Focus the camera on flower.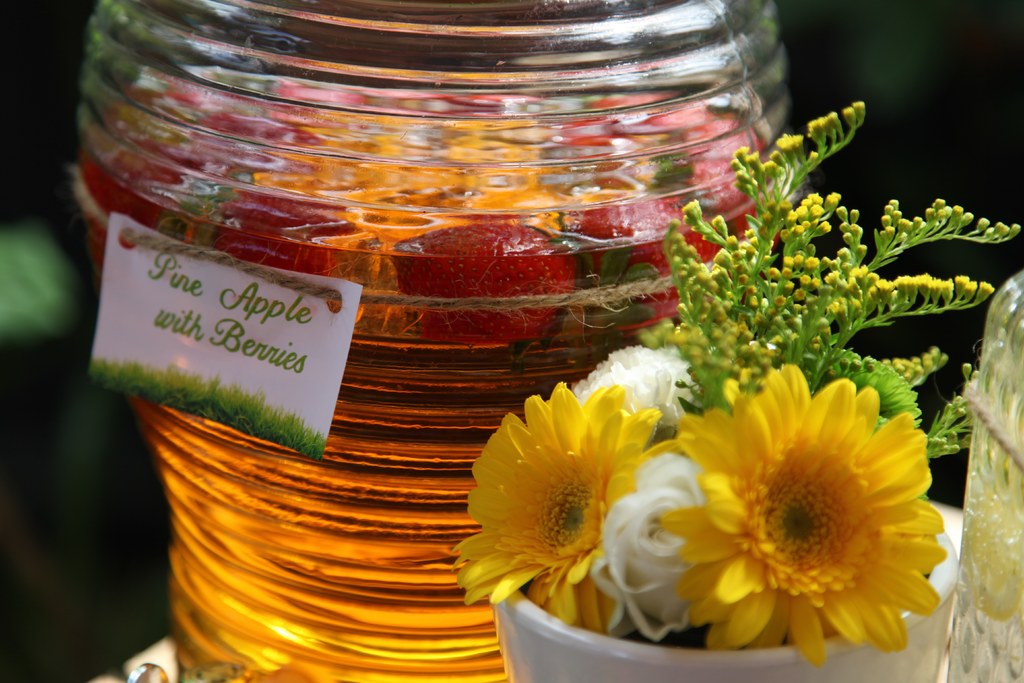
Focus region: x1=457 y1=383 x2=664 y2=636.
